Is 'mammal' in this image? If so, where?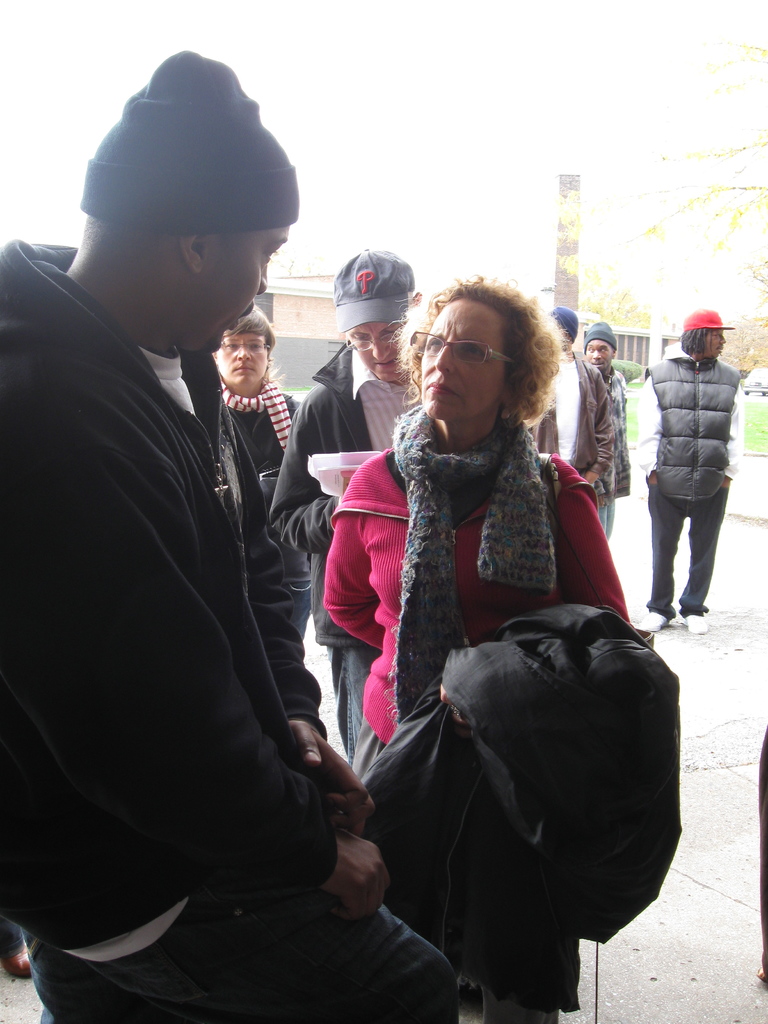
Yes, at (579, 317, 637, 538).
